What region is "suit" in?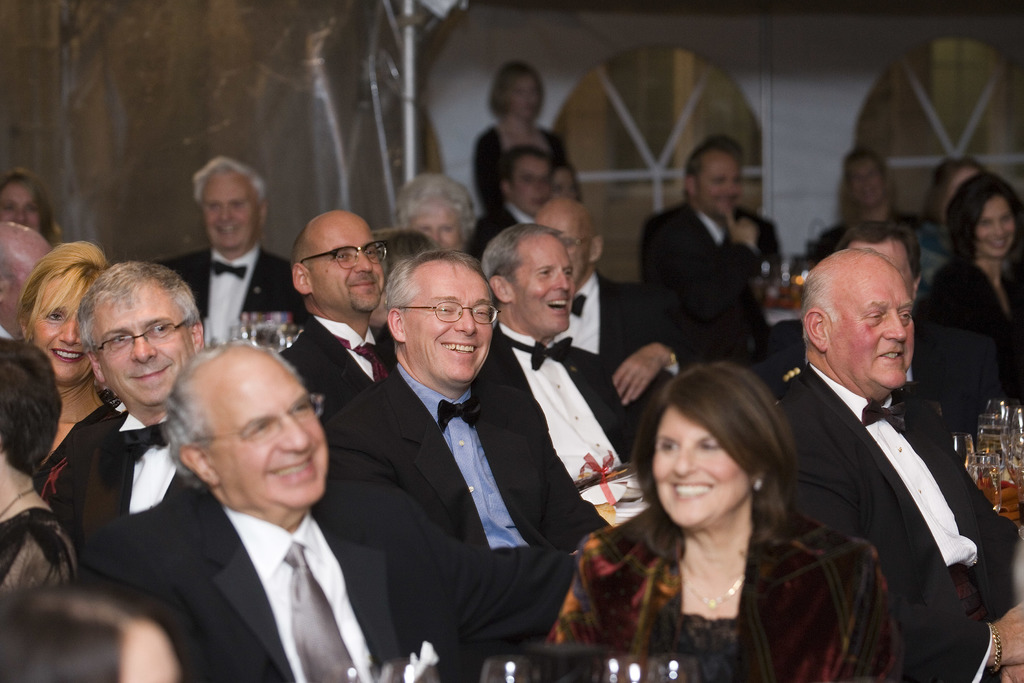
<region>79, 469, 590, 682</region>.
